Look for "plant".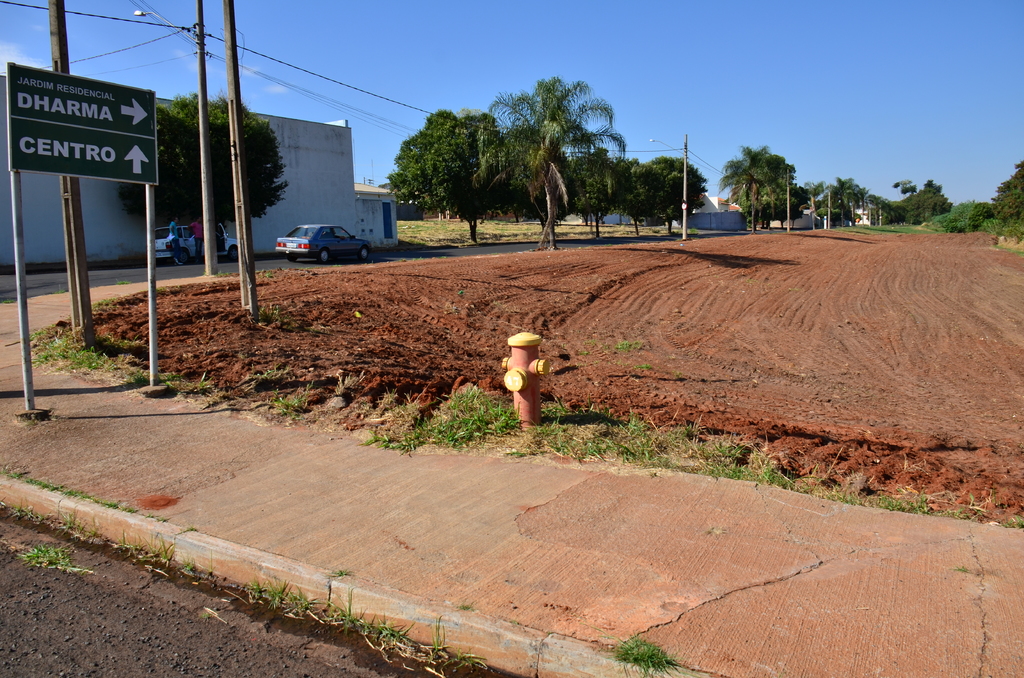
Found: [615,335,644,356].
